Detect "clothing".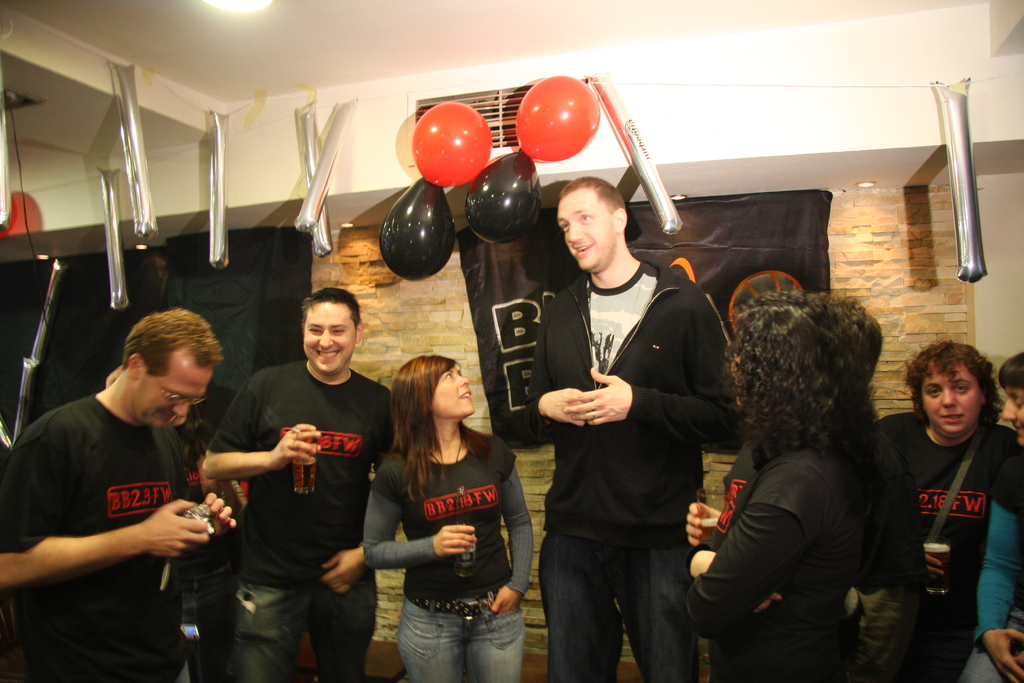
Detected at locate(362, 425, 537, 595).
